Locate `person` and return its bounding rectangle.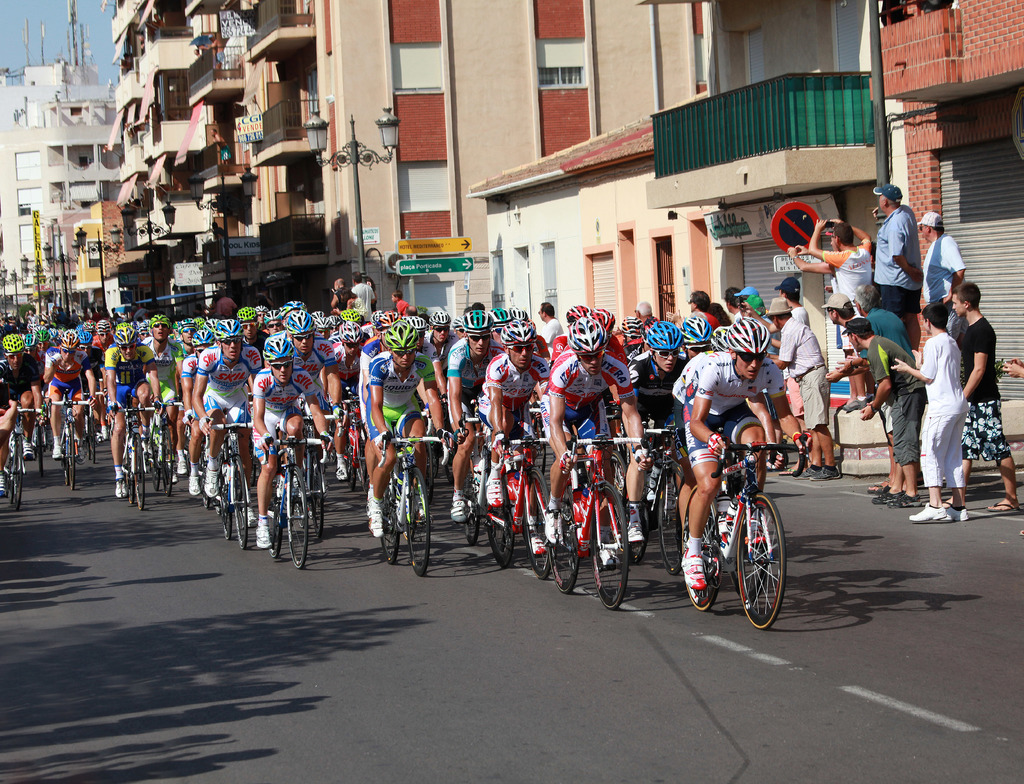
[x1=670, y1=290, x2=719, y2=336].
